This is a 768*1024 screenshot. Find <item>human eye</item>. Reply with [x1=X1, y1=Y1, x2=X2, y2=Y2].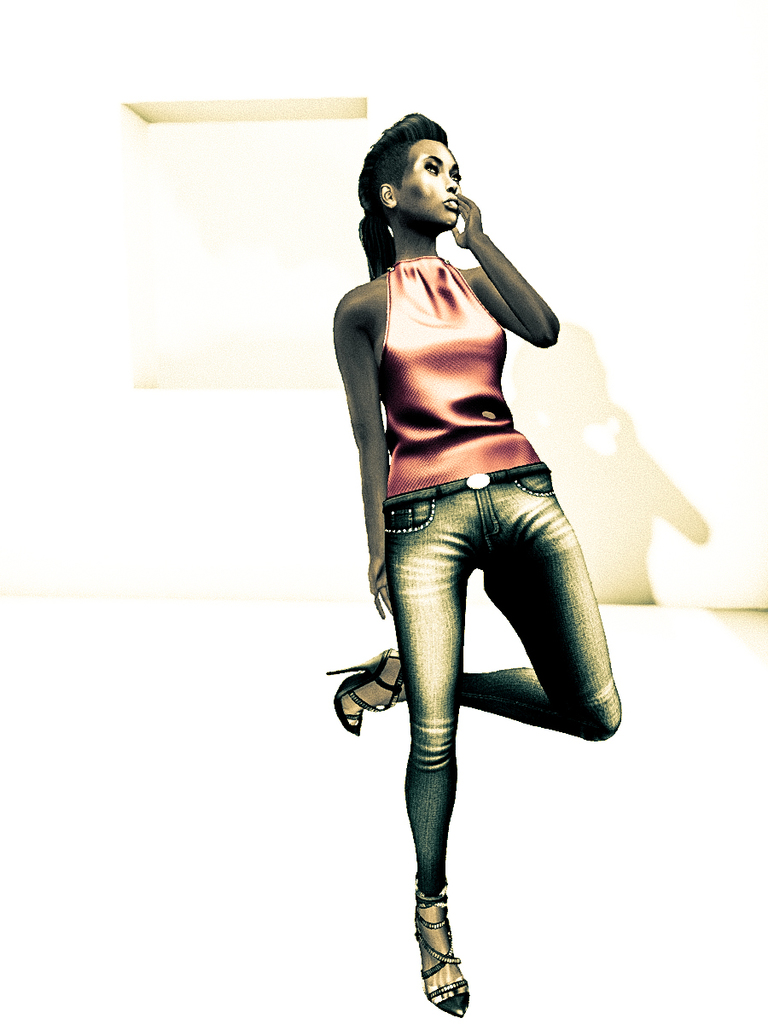
[x1=441, y1=160, x2=464, y2=180].
